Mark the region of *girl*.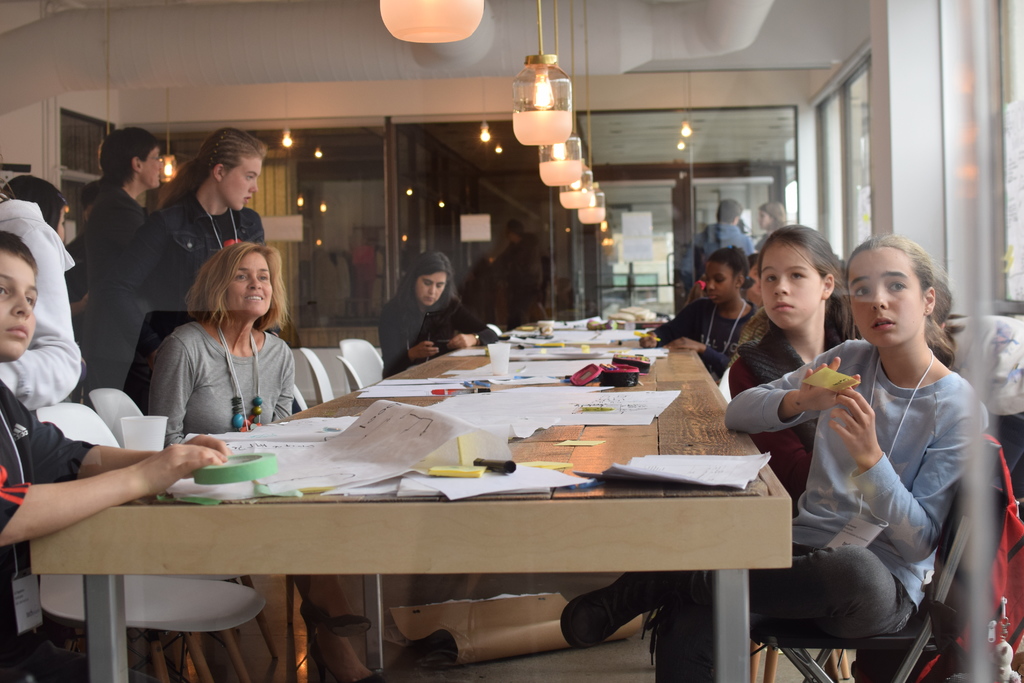
Region: bbox(559, 232, 991, 682).
